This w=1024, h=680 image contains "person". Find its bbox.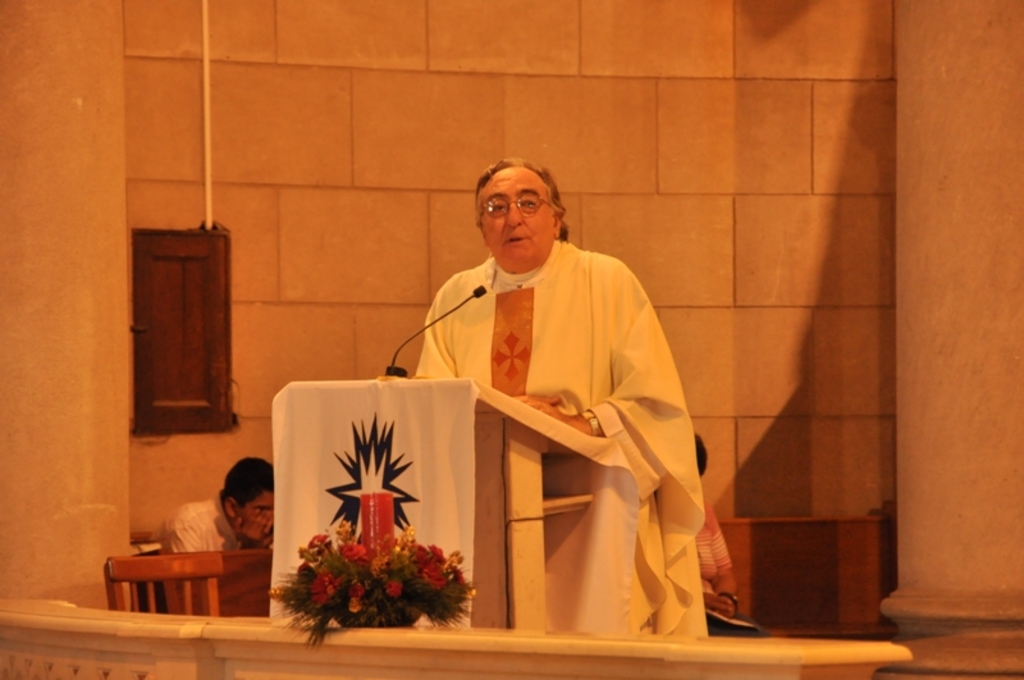
bbox=[390, 161, 696, 635].
